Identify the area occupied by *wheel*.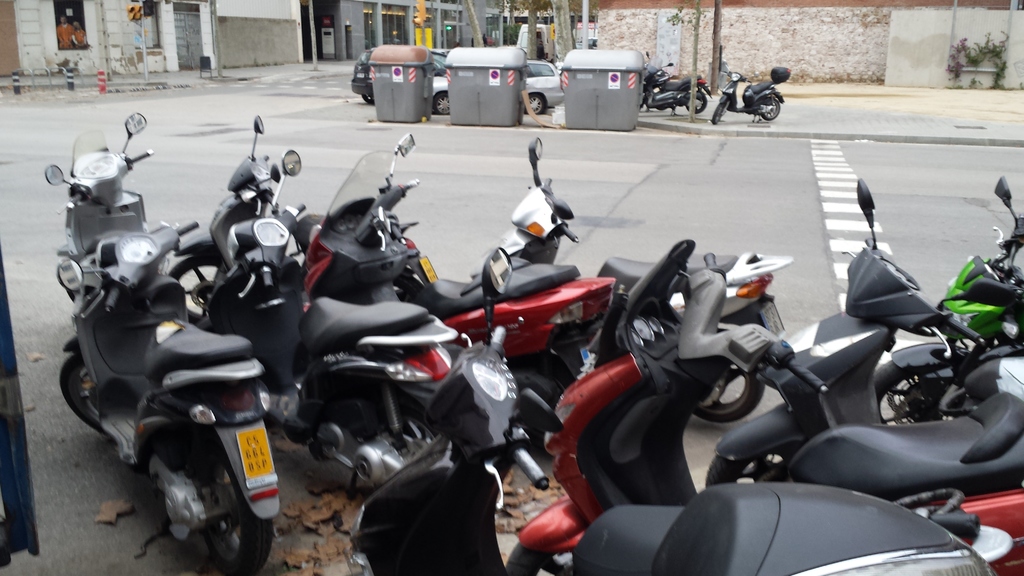
Area: [left=527, top=95, right=545, bottom=115].
